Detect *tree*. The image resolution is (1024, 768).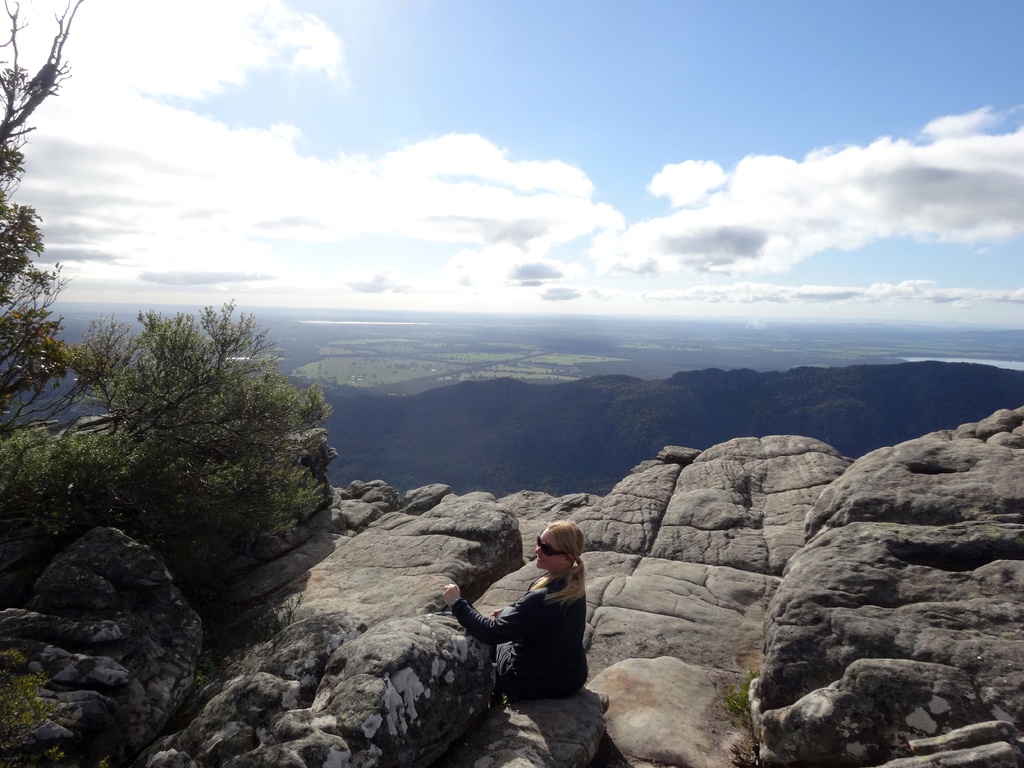
{"x1": 0, "y1": 0, "x2": 102, "y2": 454}.
